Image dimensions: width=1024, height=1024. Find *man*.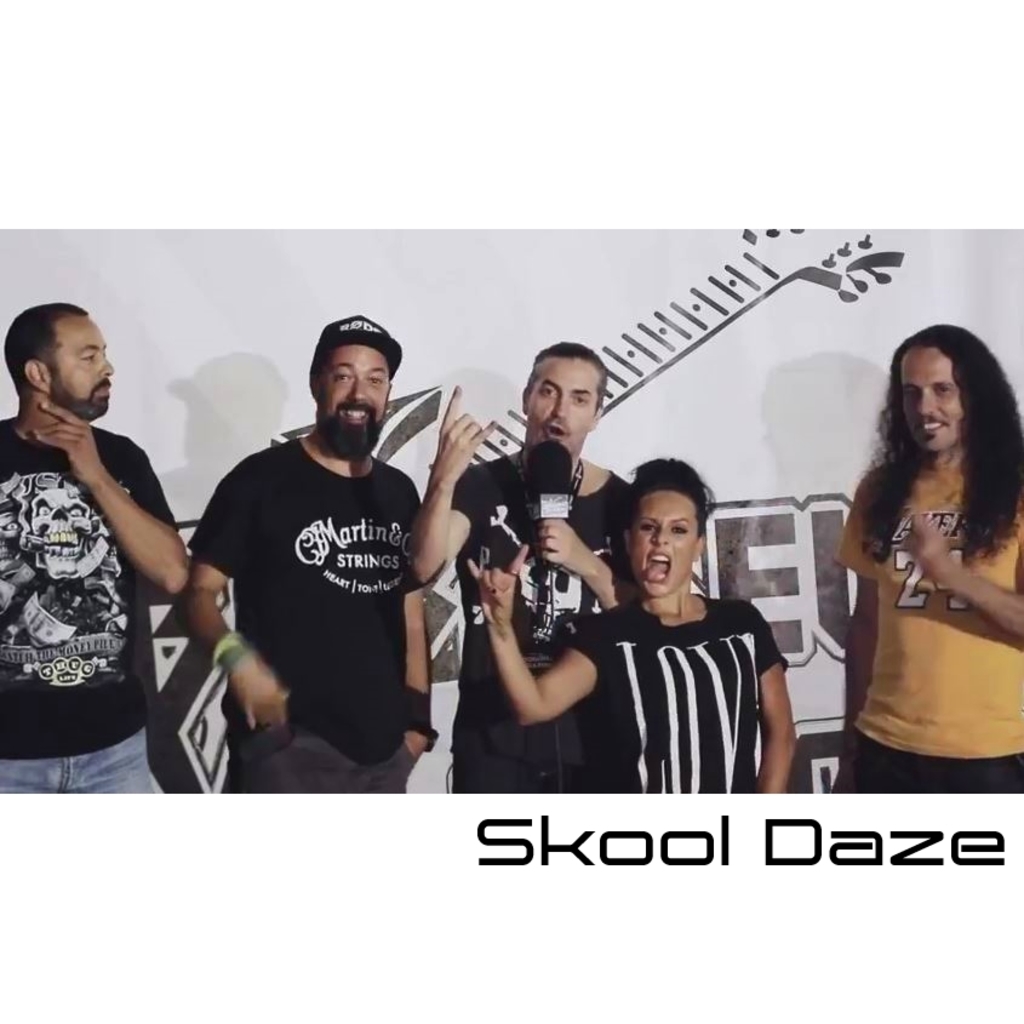
bbox(0, 301, 184, 793).
